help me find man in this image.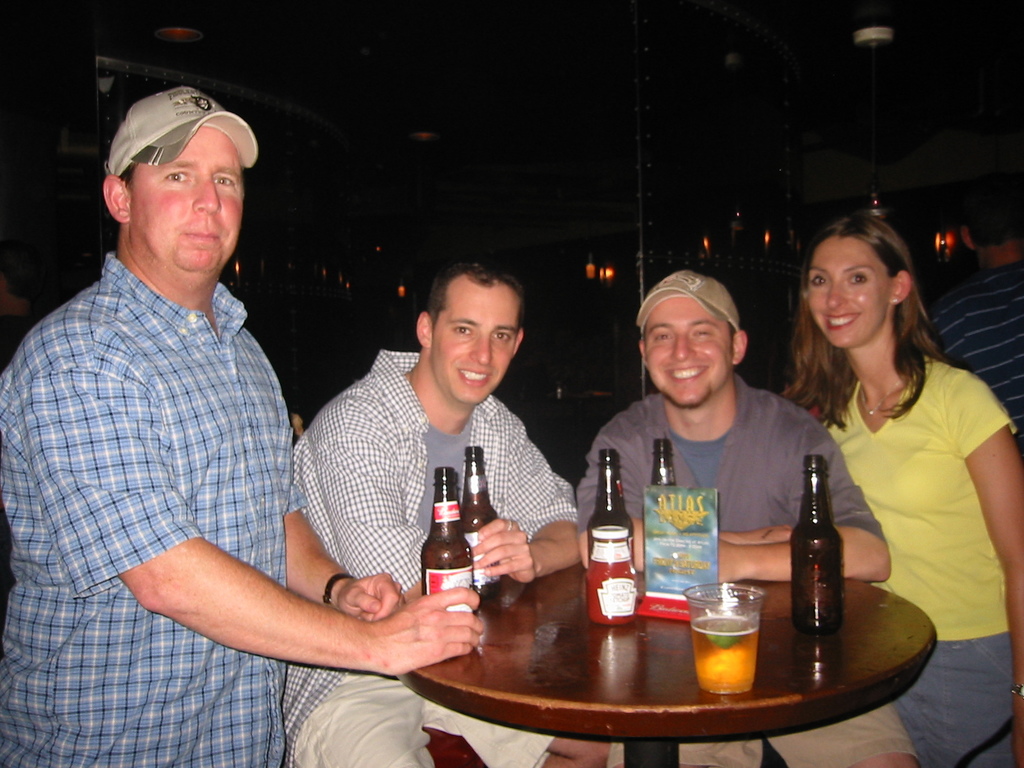
Found it: locate(0, 88, 483, 767).
